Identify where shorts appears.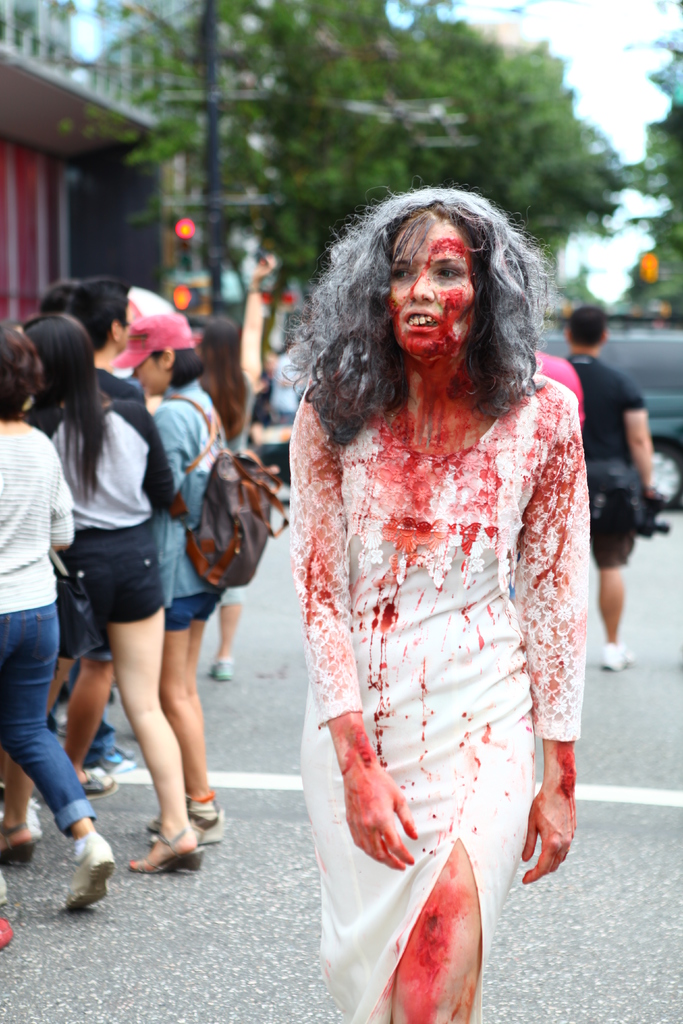
Appears at [54, 555, 170, 615].
